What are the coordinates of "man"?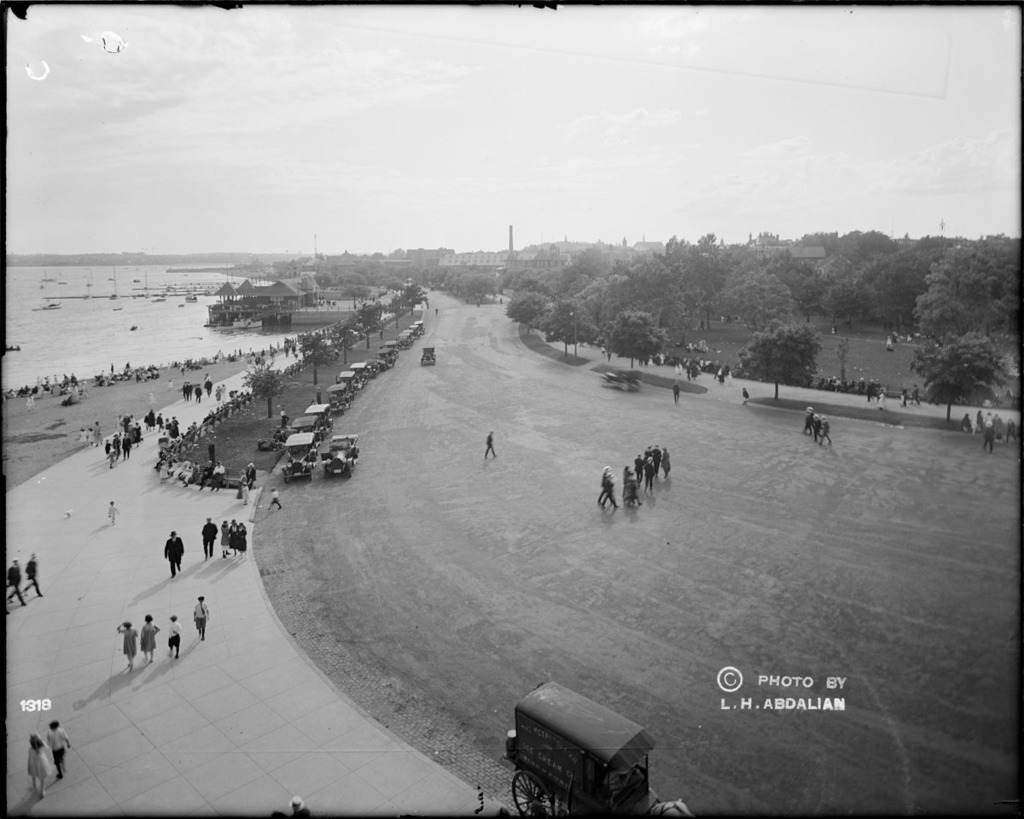
detection(651, 444, 660, 472).
